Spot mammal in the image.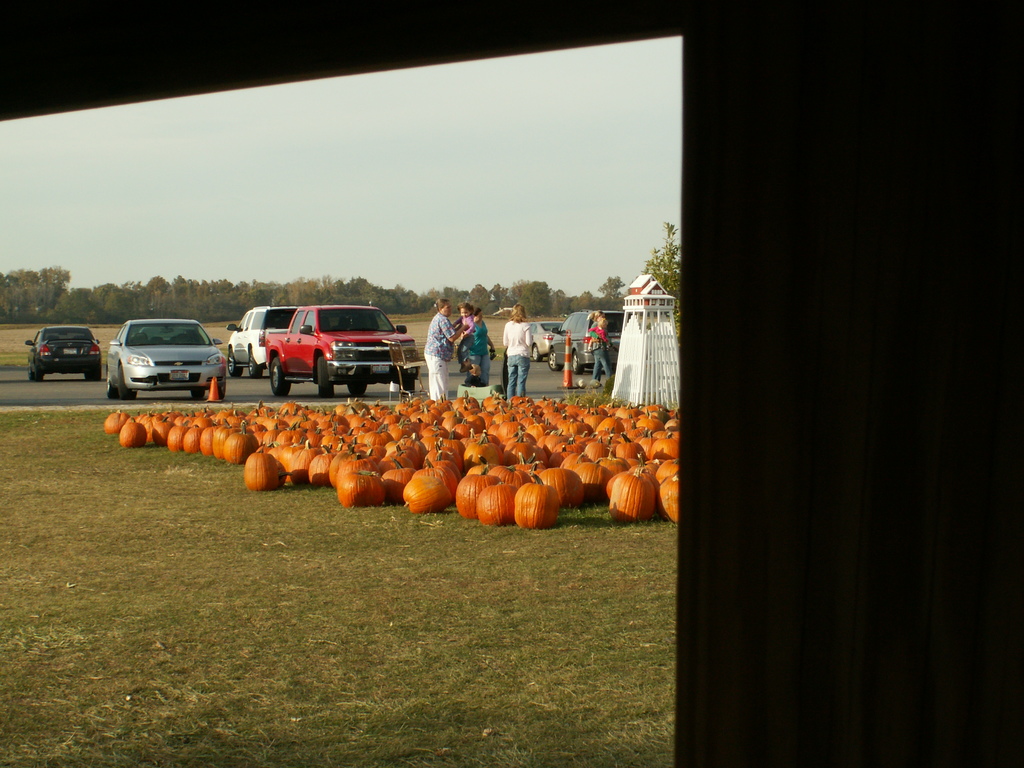
mammal found at left=583, top=313, right=612, bottom=382.
